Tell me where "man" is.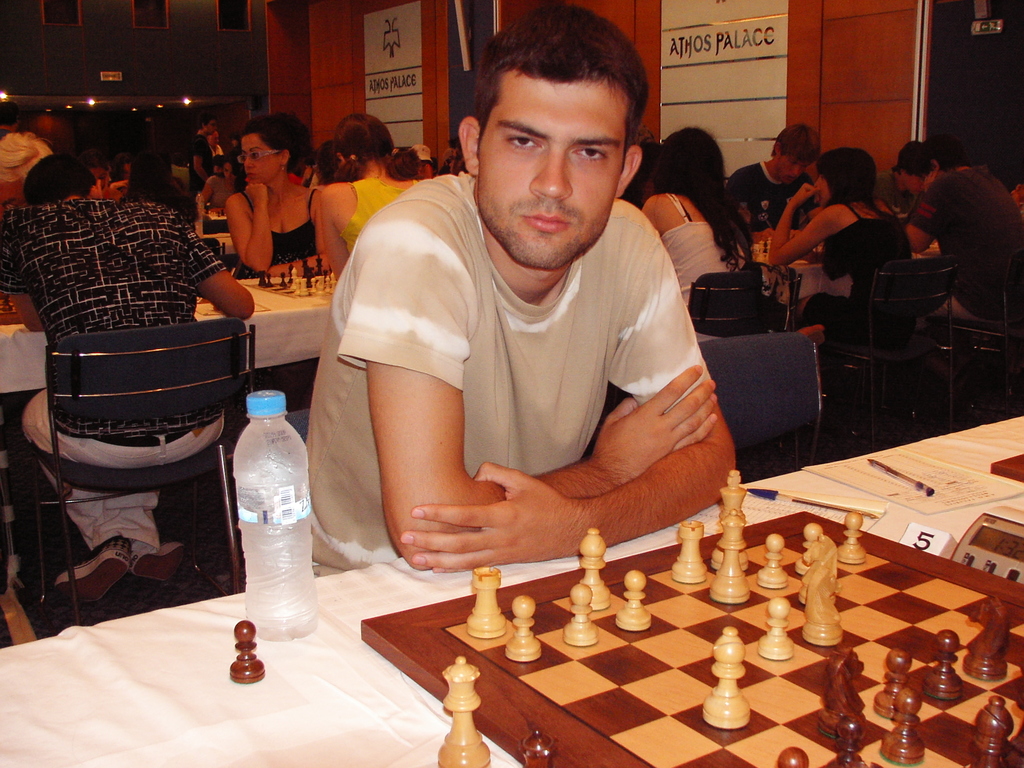
"man" is at (725, 120, 819, 226).
